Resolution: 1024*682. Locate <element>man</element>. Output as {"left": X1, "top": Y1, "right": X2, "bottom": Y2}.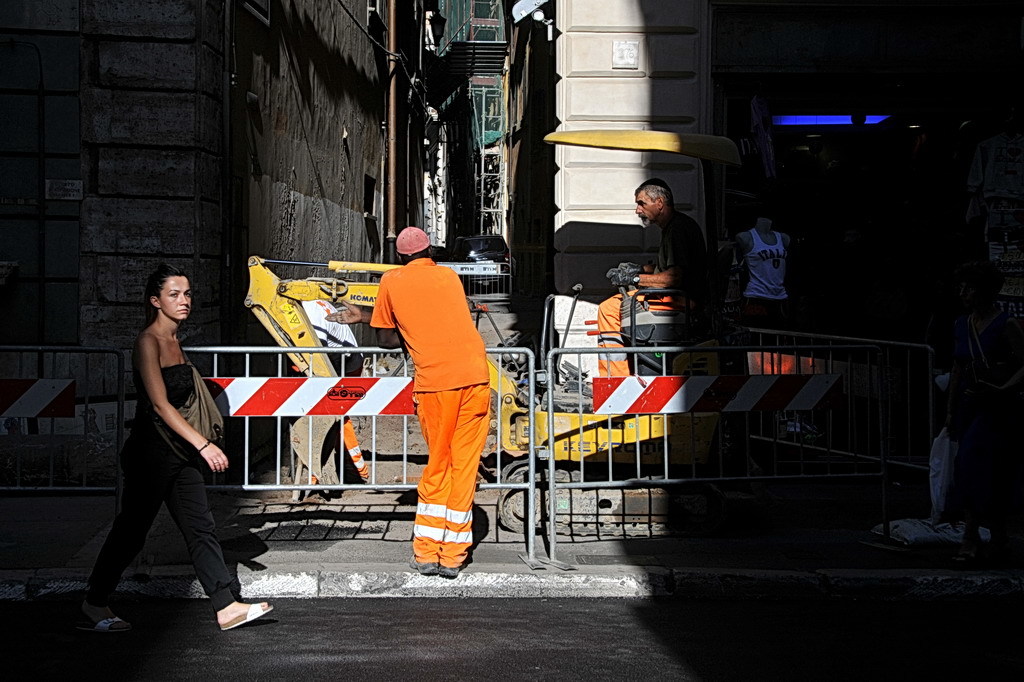
{"left": 595, "top": 177, "right": 710, "bottom": 376}.
